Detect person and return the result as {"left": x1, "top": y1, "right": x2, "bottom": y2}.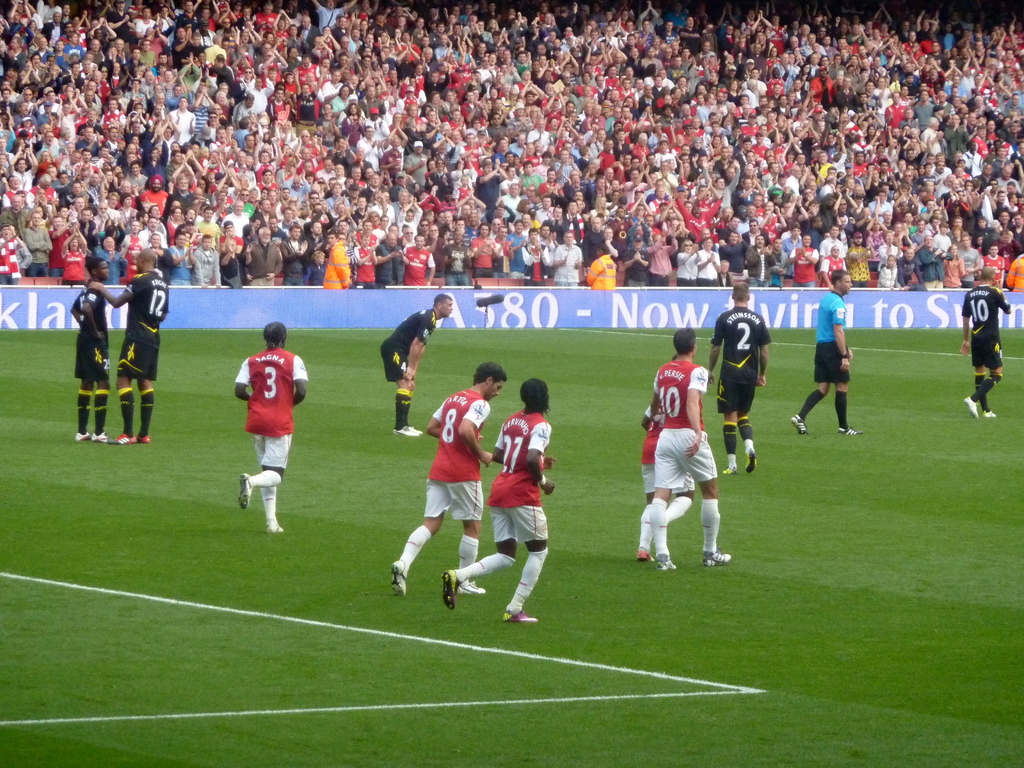
{"left": 72, "top": 257, "right": 107, "bottom": 443}.
